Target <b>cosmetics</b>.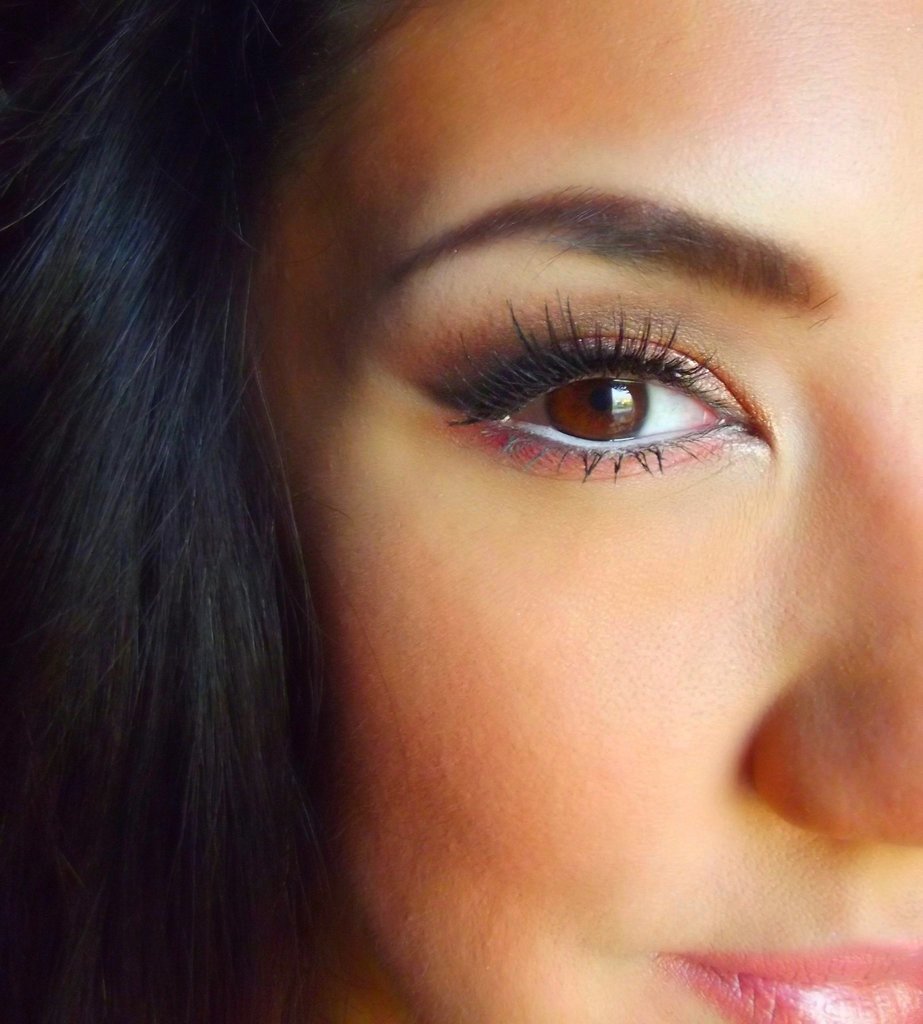
Target region: 474,325,774,481.
